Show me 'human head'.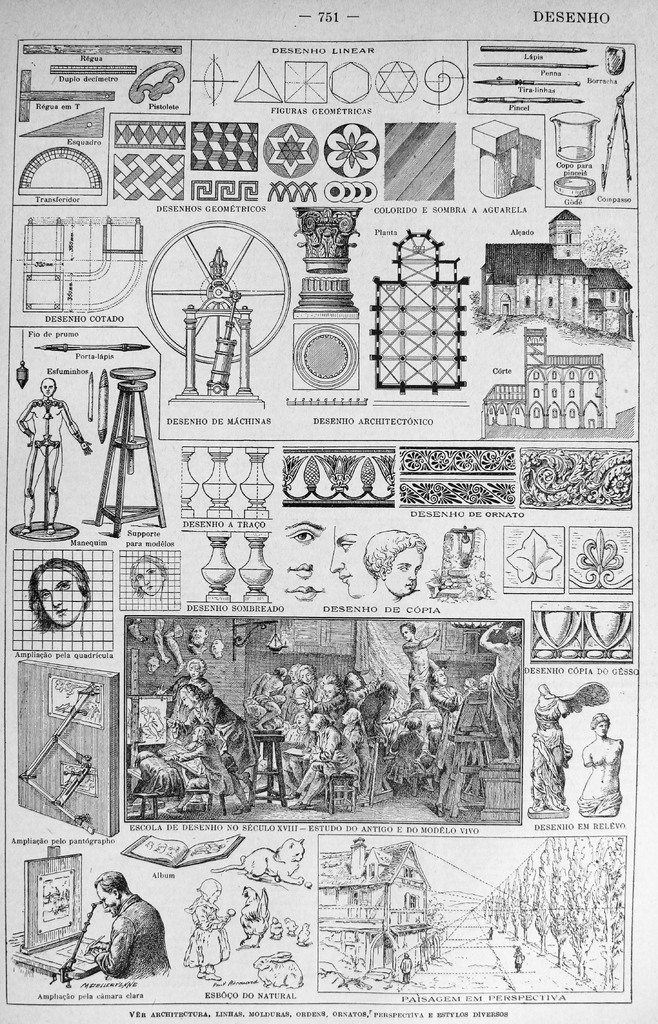
'human head' is here: <region>31, 560, 90, 627</region>.
